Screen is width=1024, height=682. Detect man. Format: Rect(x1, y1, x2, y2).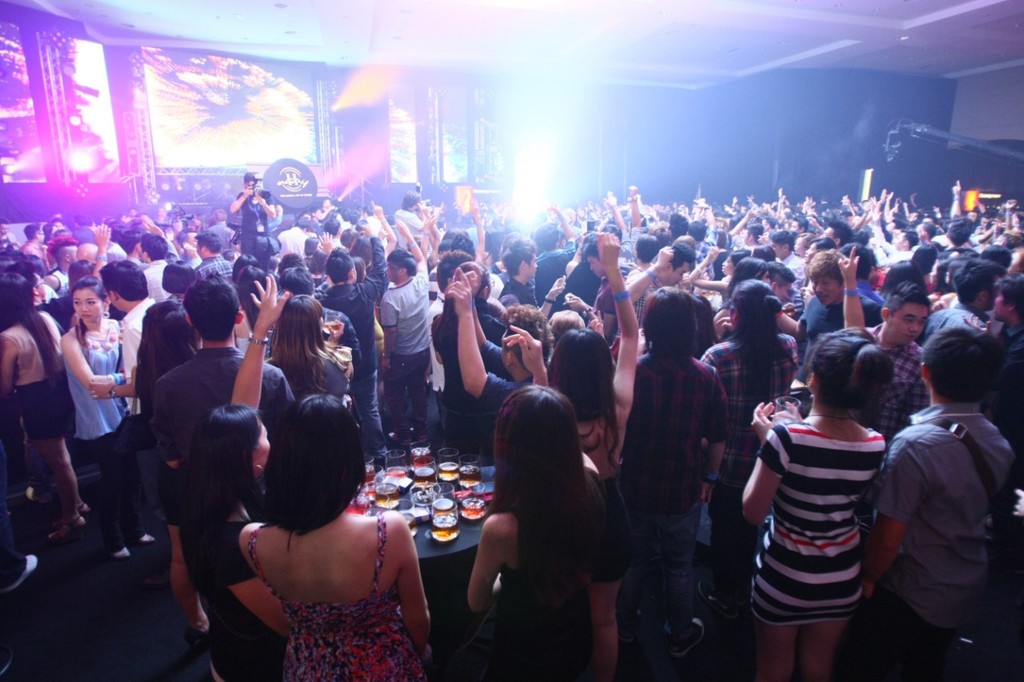
Rect(858, 331, 1009, 681).
